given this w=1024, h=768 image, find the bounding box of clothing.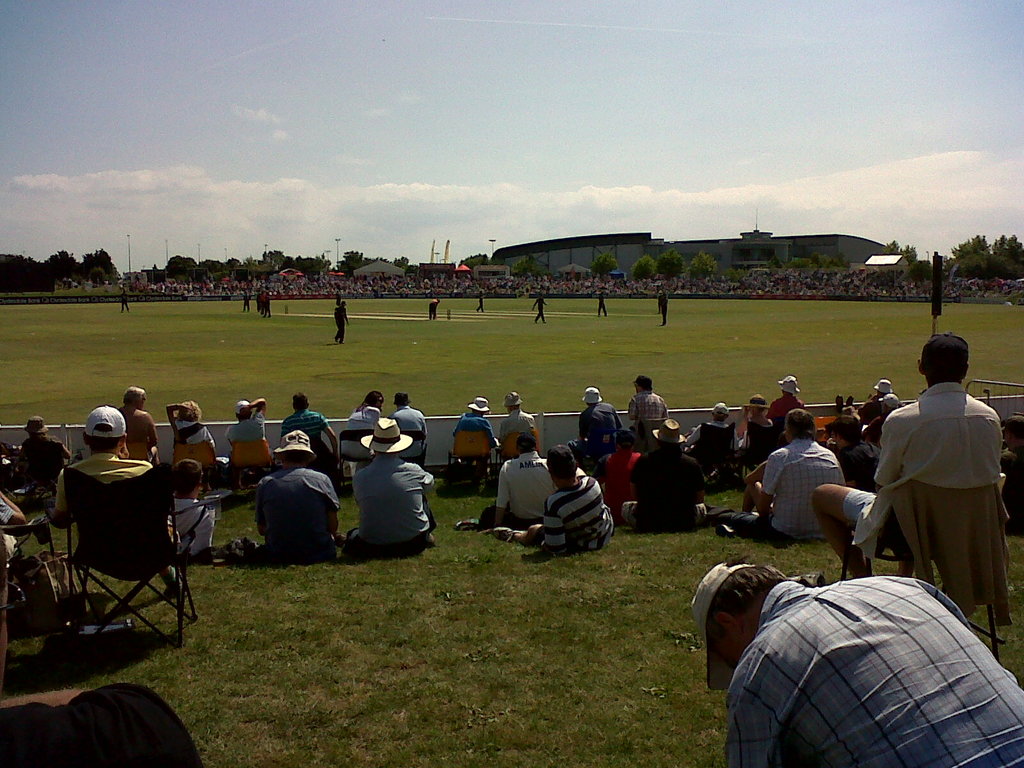
pyautogui.locateOnScreen(172, 498, 211, 561).
